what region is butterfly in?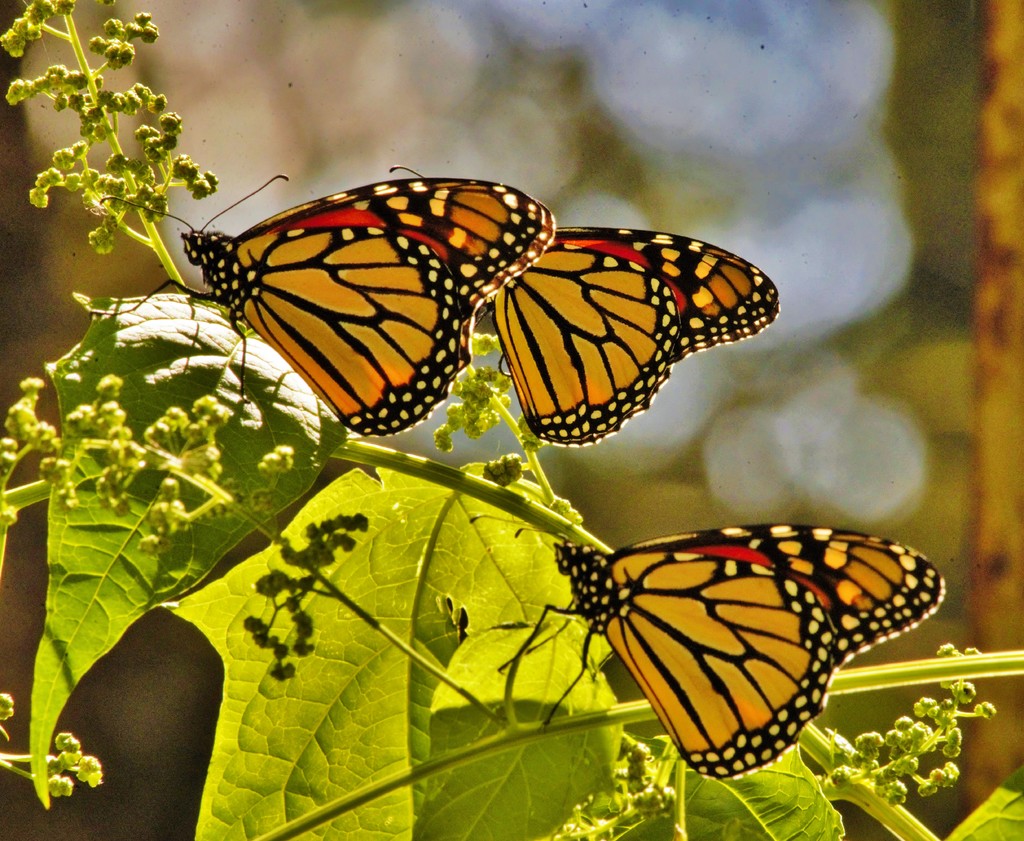
x1=497, y1=499, x2=918, y2=767.
